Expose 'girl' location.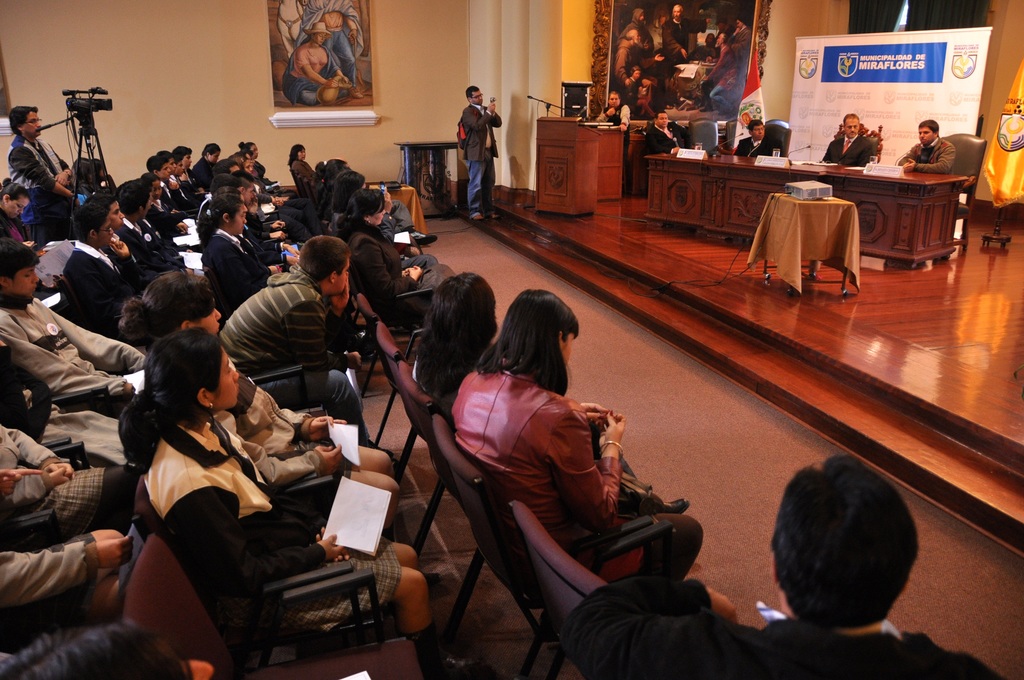
Exposed at [left=451, top=286, right=702, bottom=591].
